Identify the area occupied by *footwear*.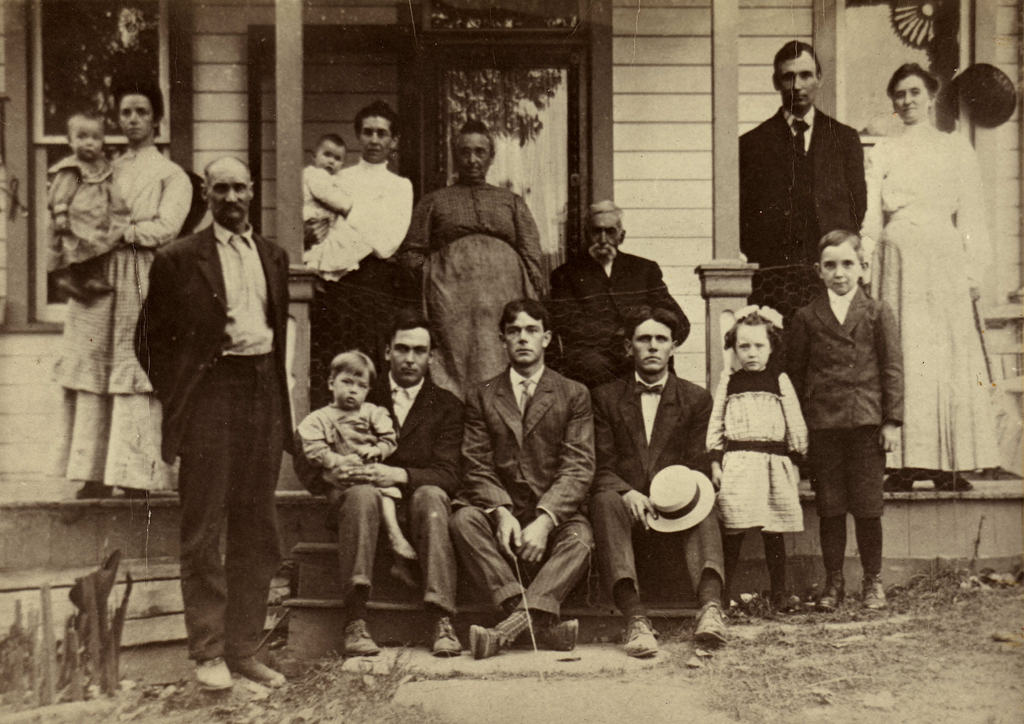
Area: <box>189,650,230,693</box>.
